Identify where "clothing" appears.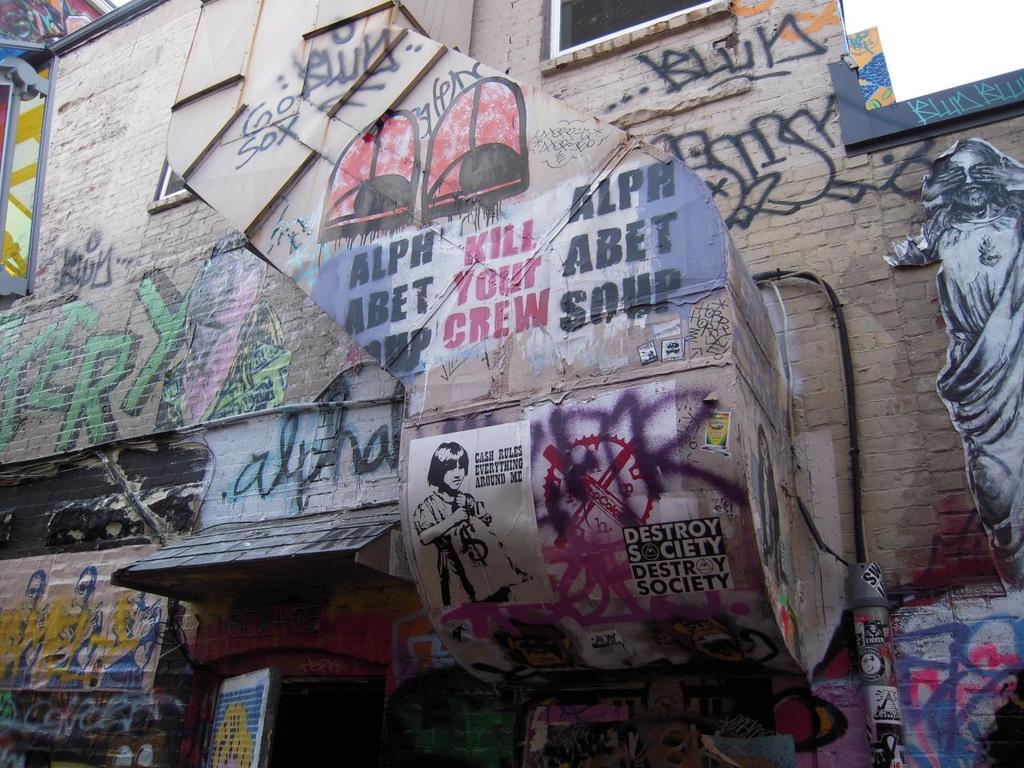
Appears at detection(98, 590, 150, 690).
